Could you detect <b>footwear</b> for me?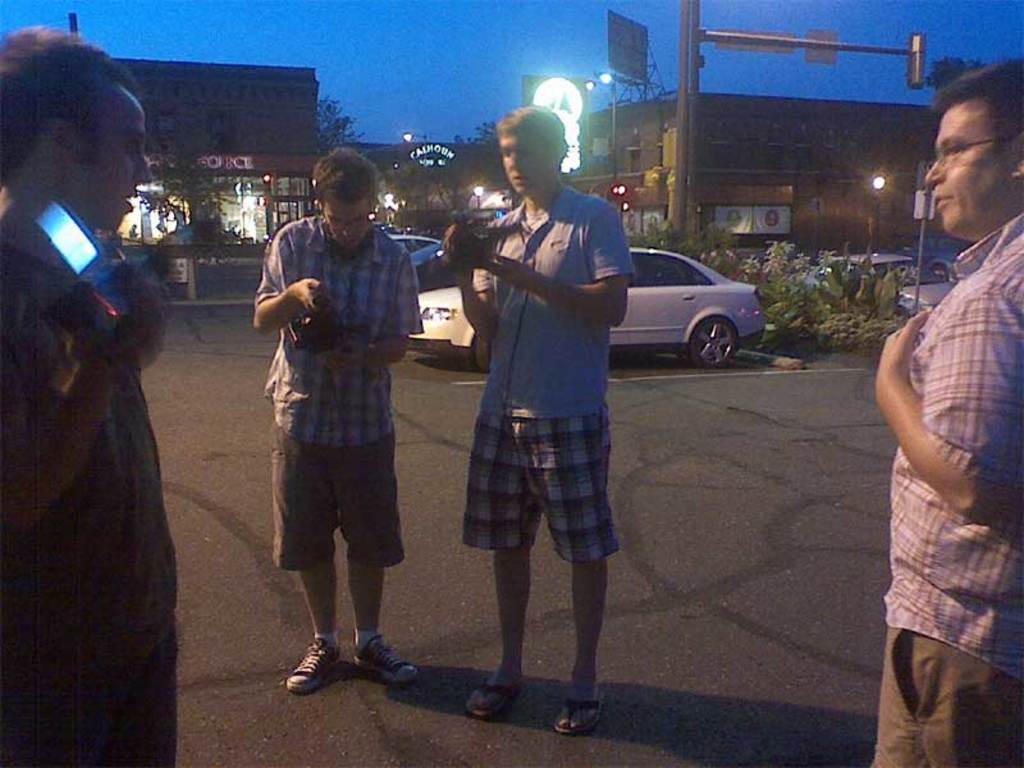
Detection result: region(466, 671, 532, 724).
